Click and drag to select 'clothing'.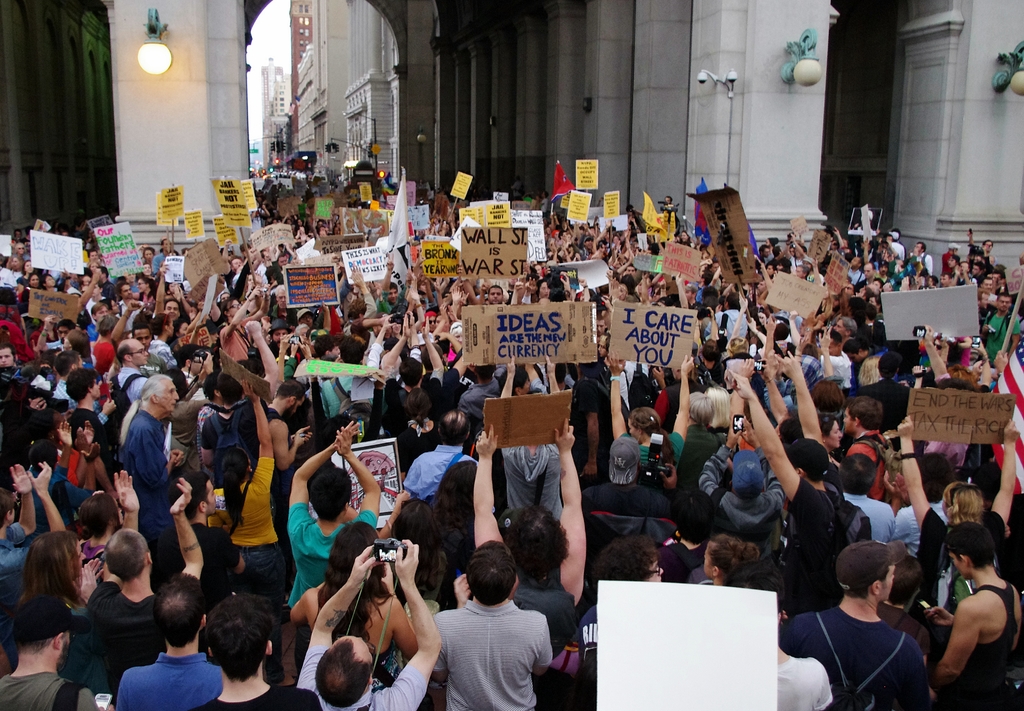
Selection: [0,667,95,710].
